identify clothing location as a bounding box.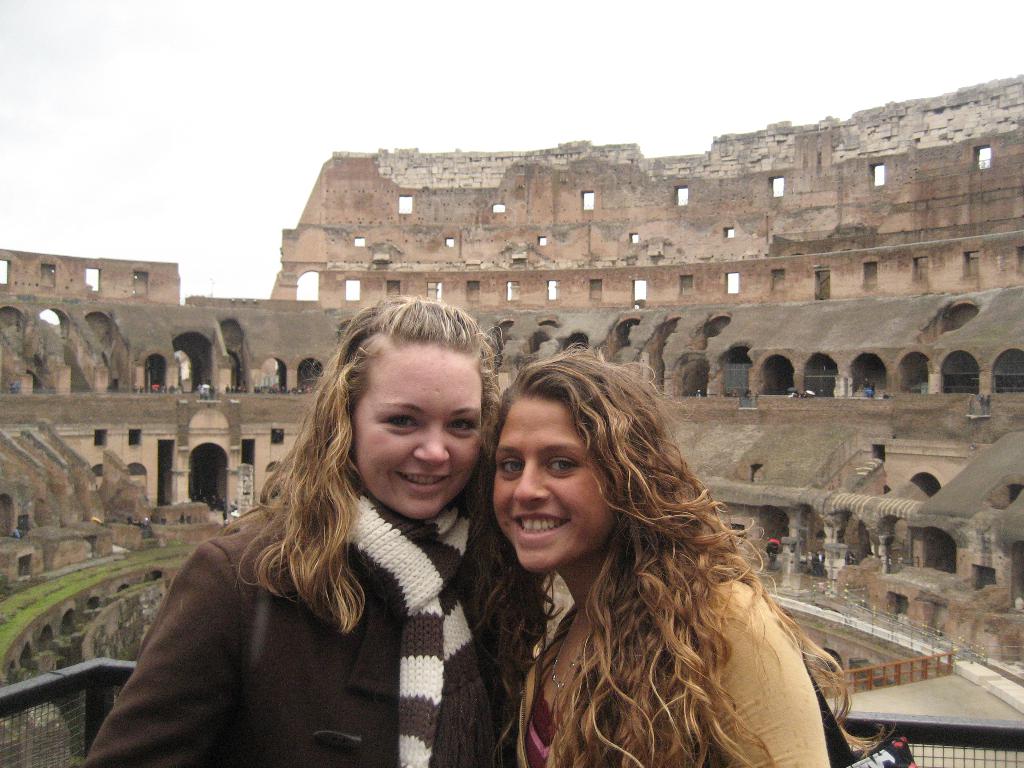
<region>131, 425, 535, 760</region>.
